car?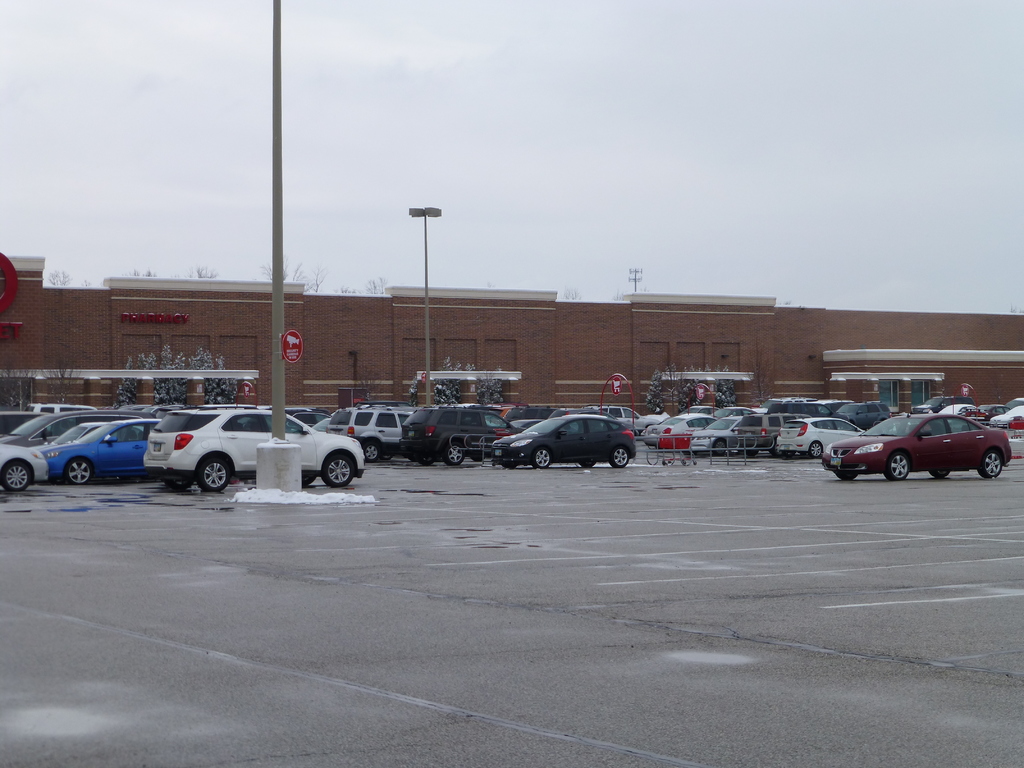
bbox=[755, 396, 813, 413]
